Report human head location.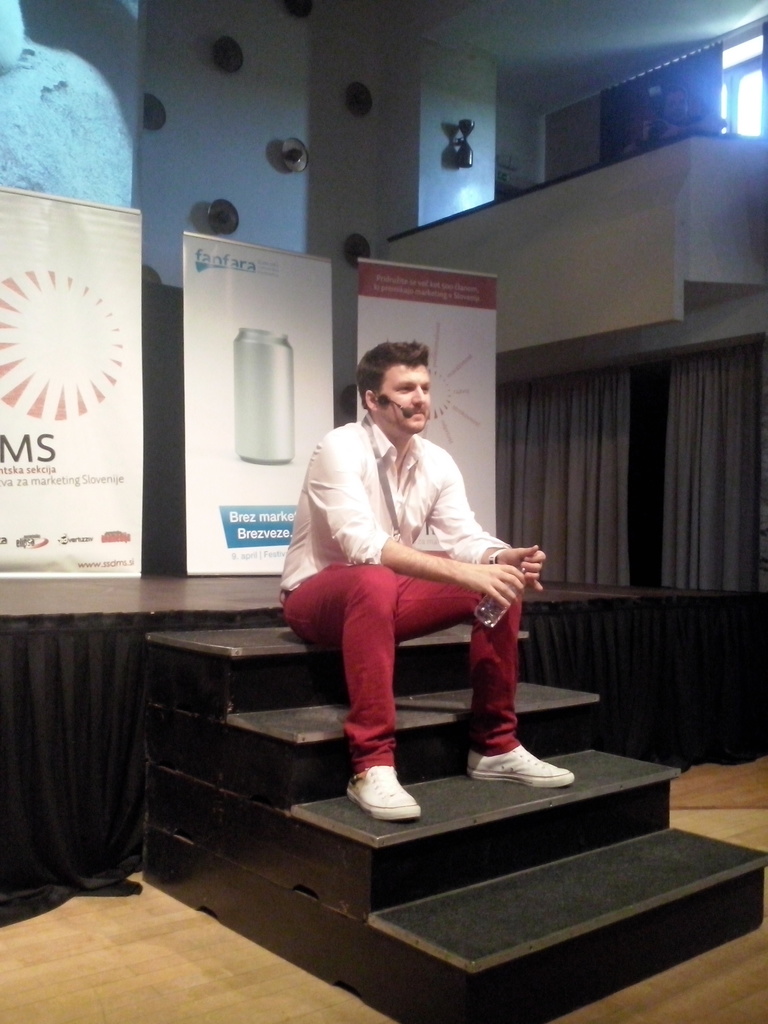
Report: 358 329 456 426.
